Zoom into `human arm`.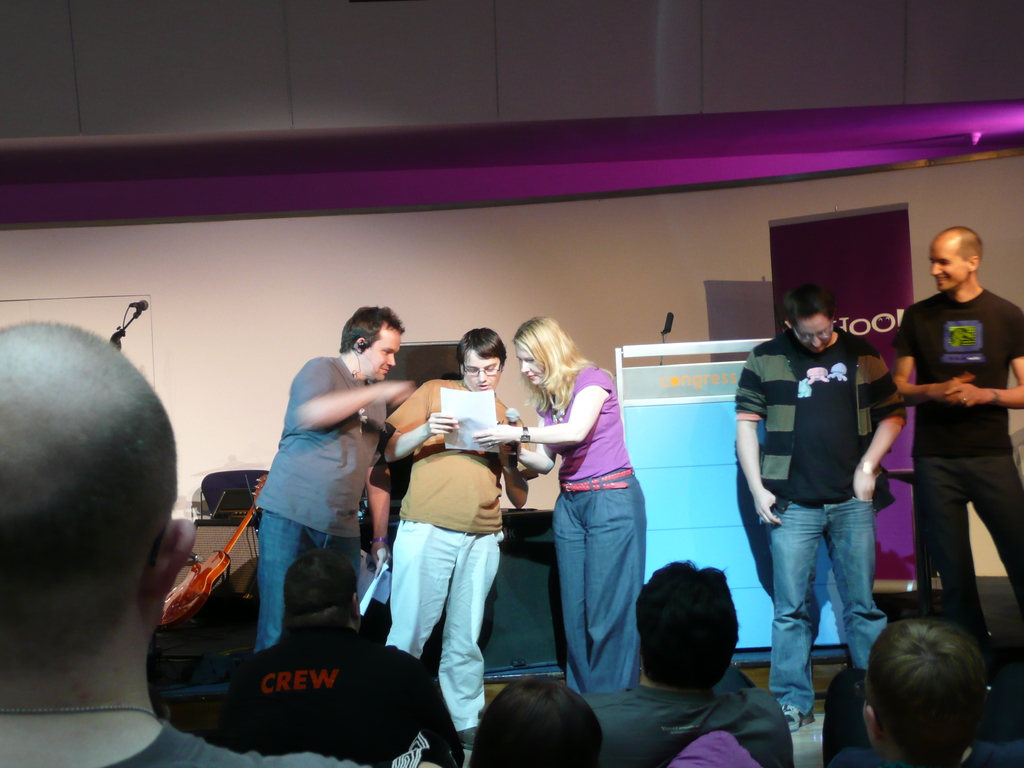
Zoom target: x1=887, y1=300, x2=965, y2=403.
